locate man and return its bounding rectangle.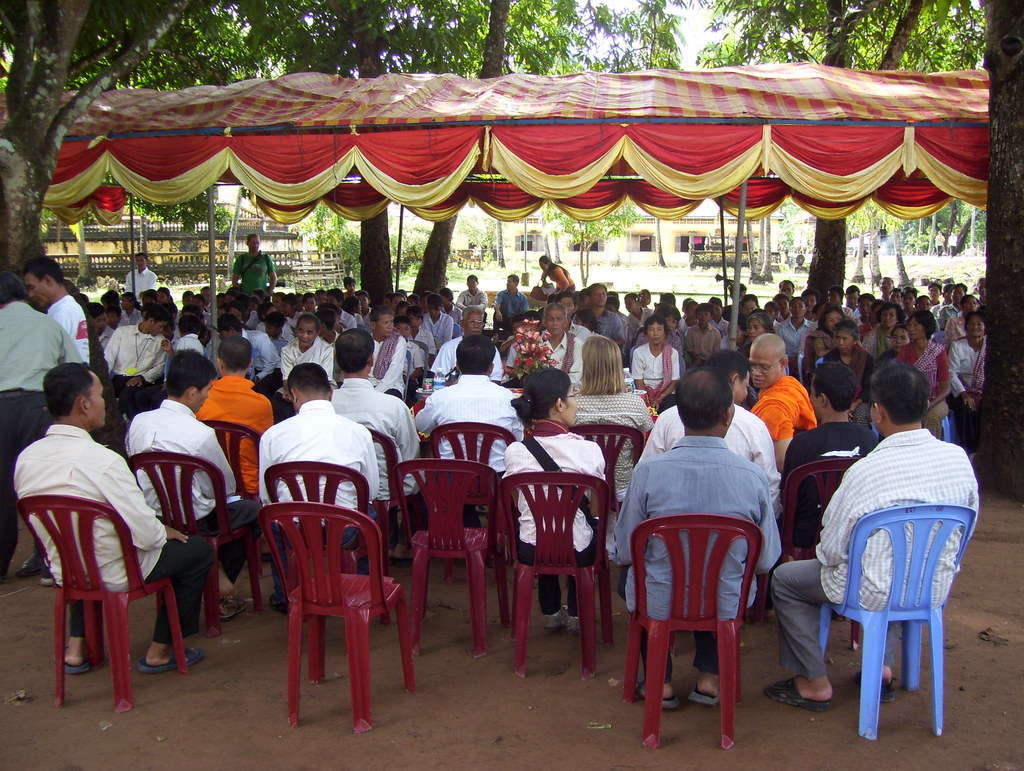
Rect(490, 273, 531, 336).
